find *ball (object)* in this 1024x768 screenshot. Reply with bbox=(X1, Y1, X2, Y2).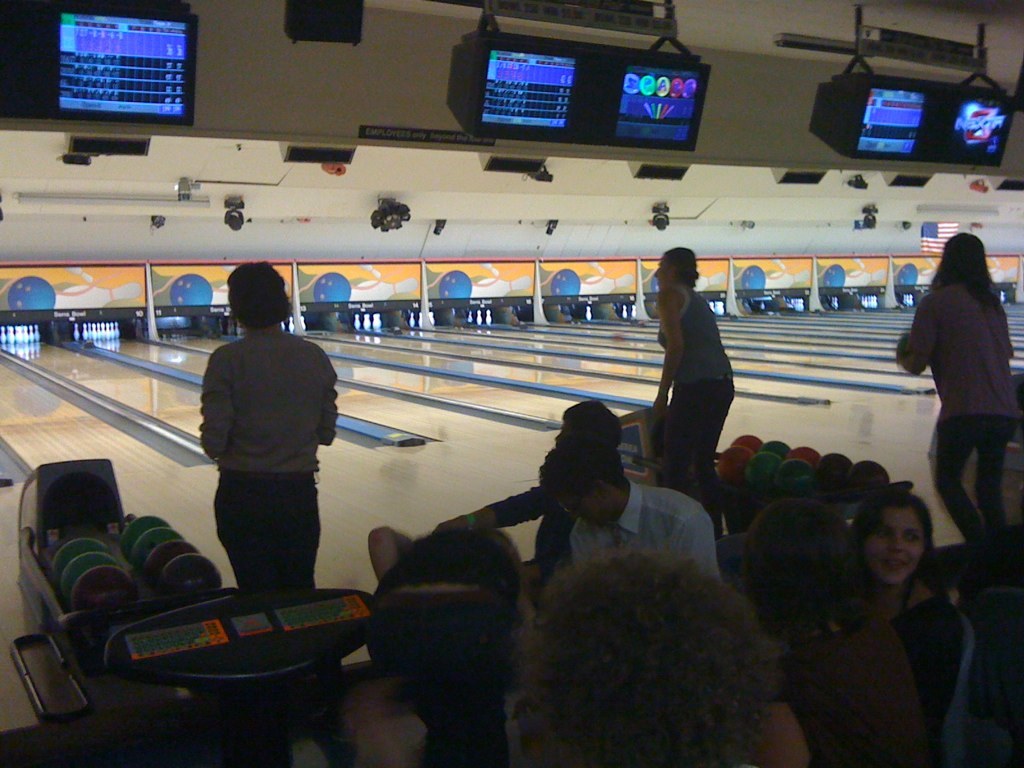
bbox=(318, 275, 349, 302).
